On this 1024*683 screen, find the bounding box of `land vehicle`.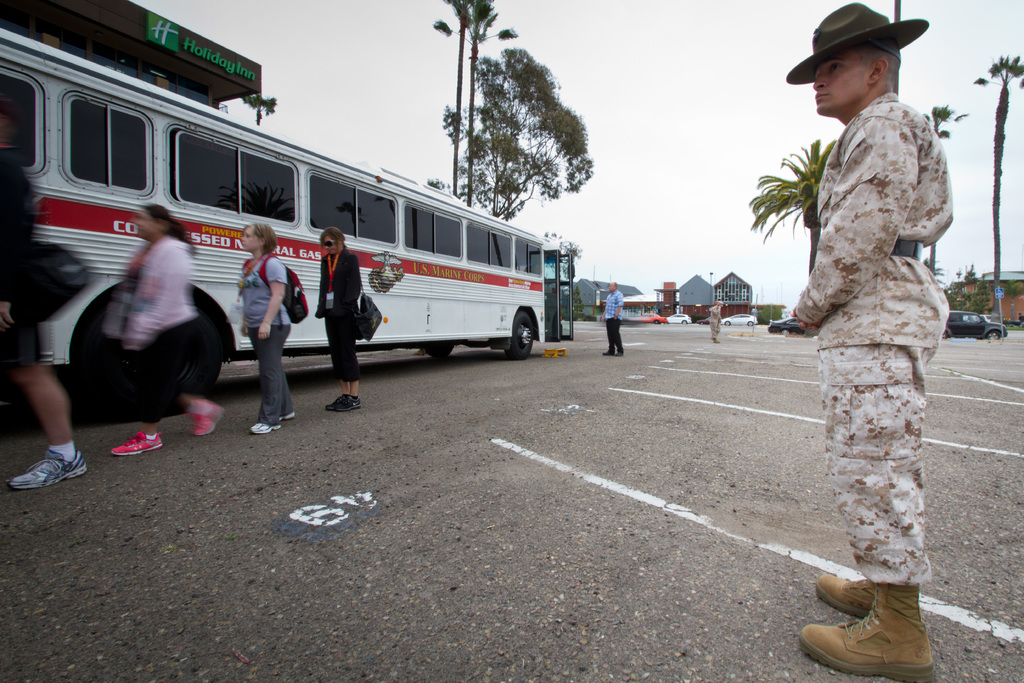
Bounding box: detection(771, 318, 804, 333).
